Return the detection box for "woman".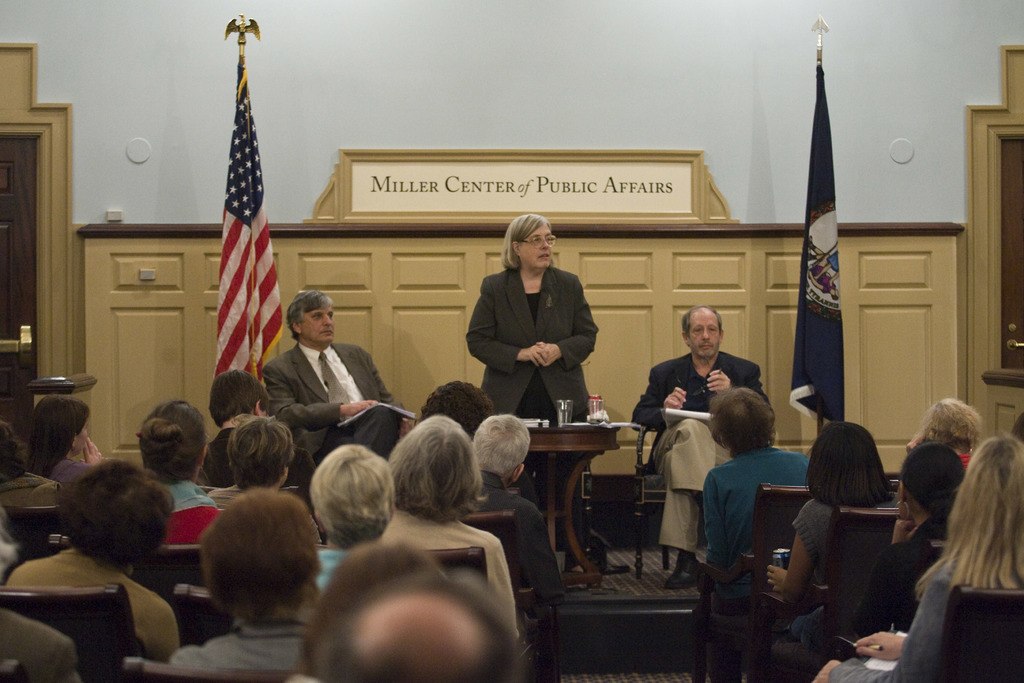
<bbox>705, 383, 815, 641</bbox>.
